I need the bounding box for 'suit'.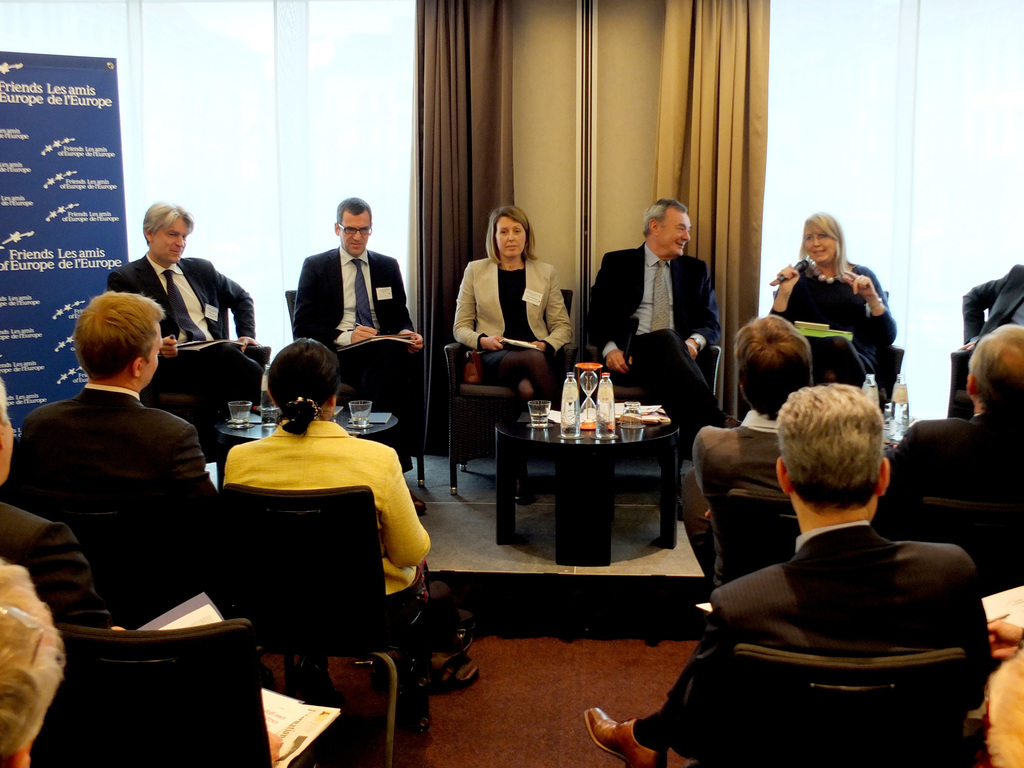
Here it is: select_region(294, 252, 421, 471).
